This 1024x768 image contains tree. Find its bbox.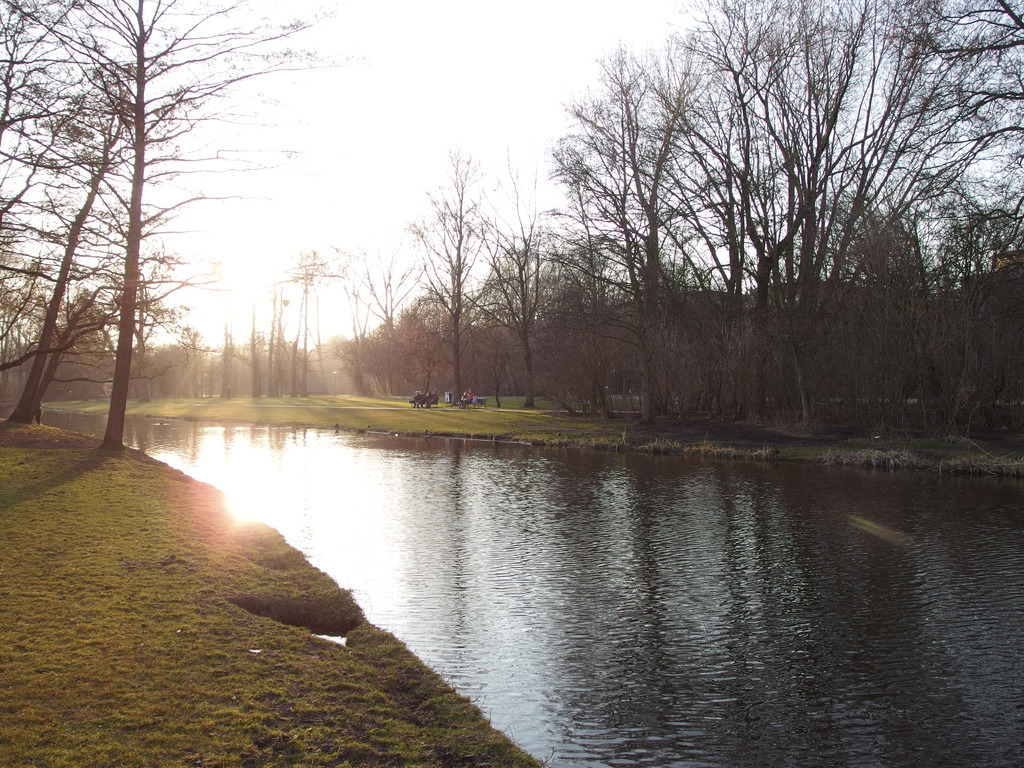
<bbox>522, 132, 625, 422</bbox>.
